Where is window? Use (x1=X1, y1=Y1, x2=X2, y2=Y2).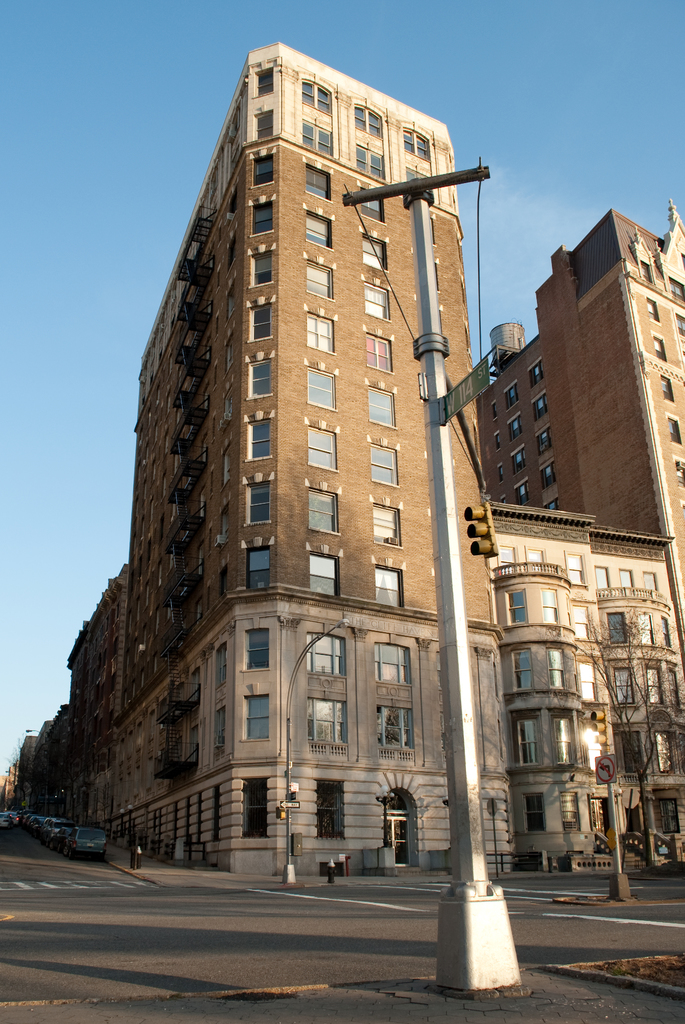
(x1=639, y1=259, x2=653, y2=284).
